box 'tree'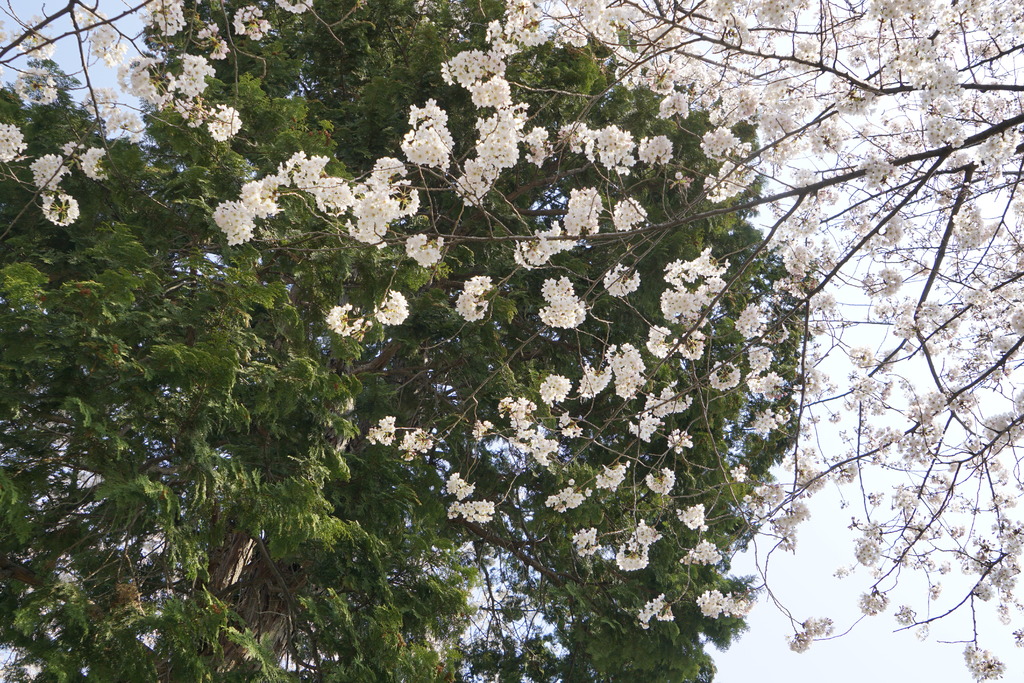
bbox=(0, 0, 1023, 679)
